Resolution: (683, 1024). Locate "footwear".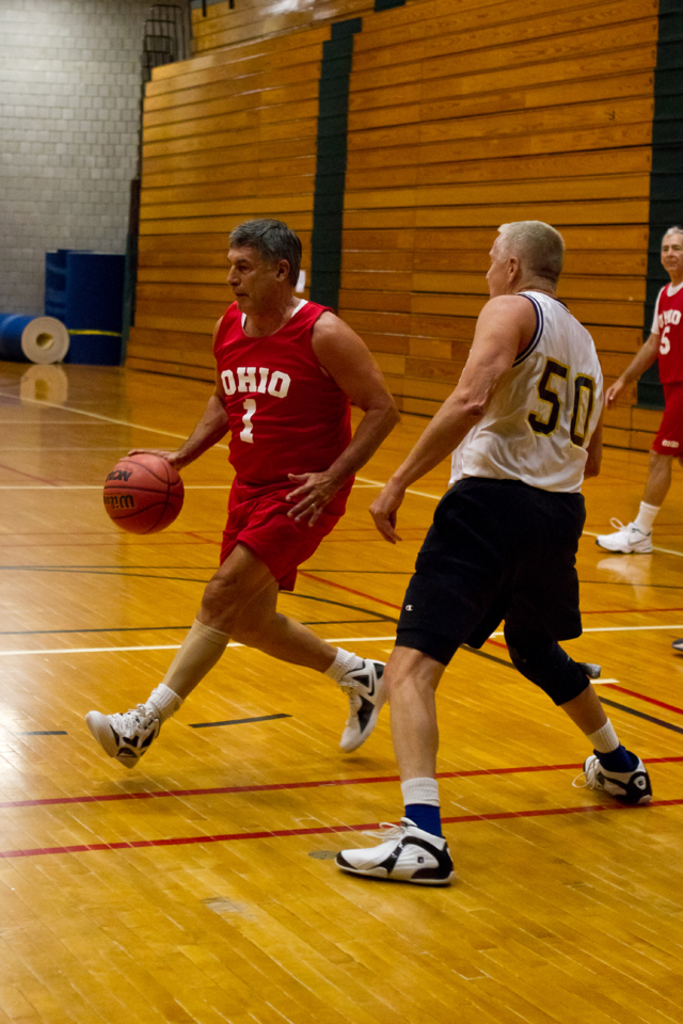
{"x1": 339, "y1": 654, "x2": 398, "y2": 753}.
